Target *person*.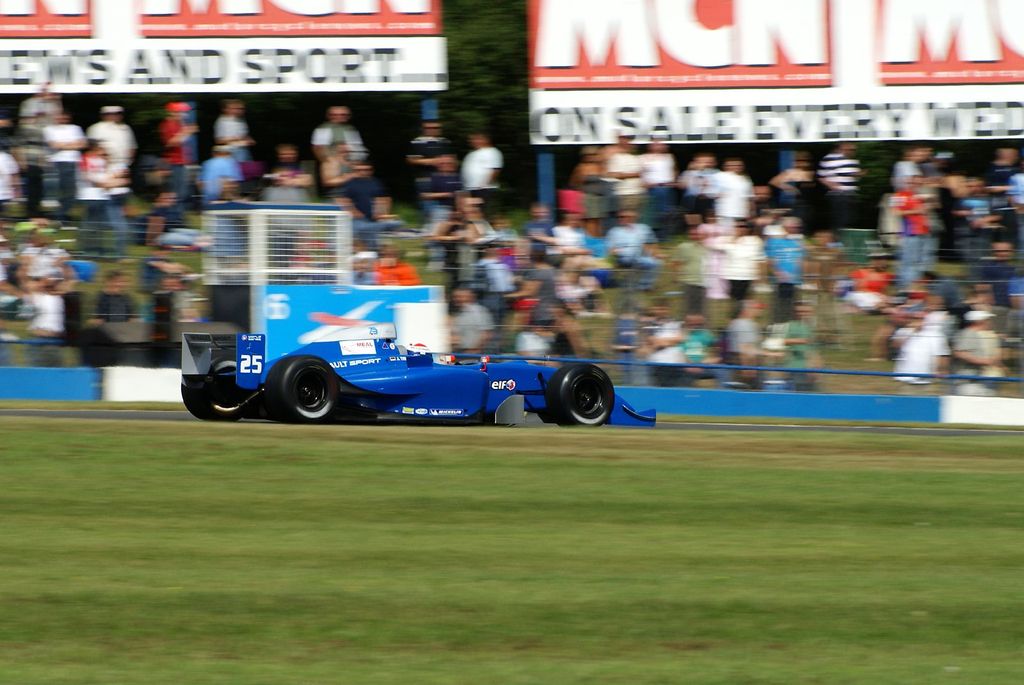
Target region: 636, 304, 692, 388.
